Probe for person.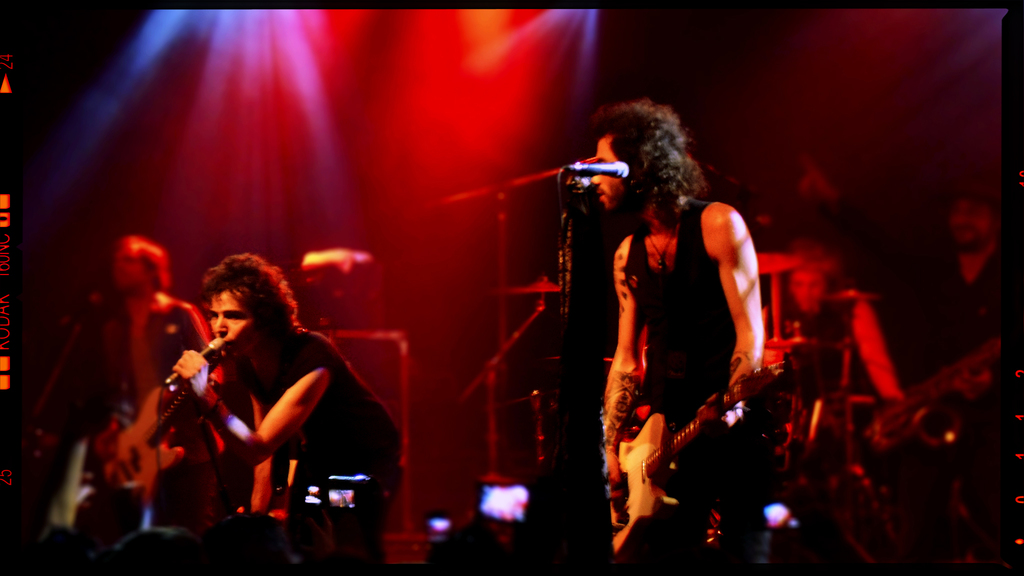
Probe result: [586,100,768,532].
